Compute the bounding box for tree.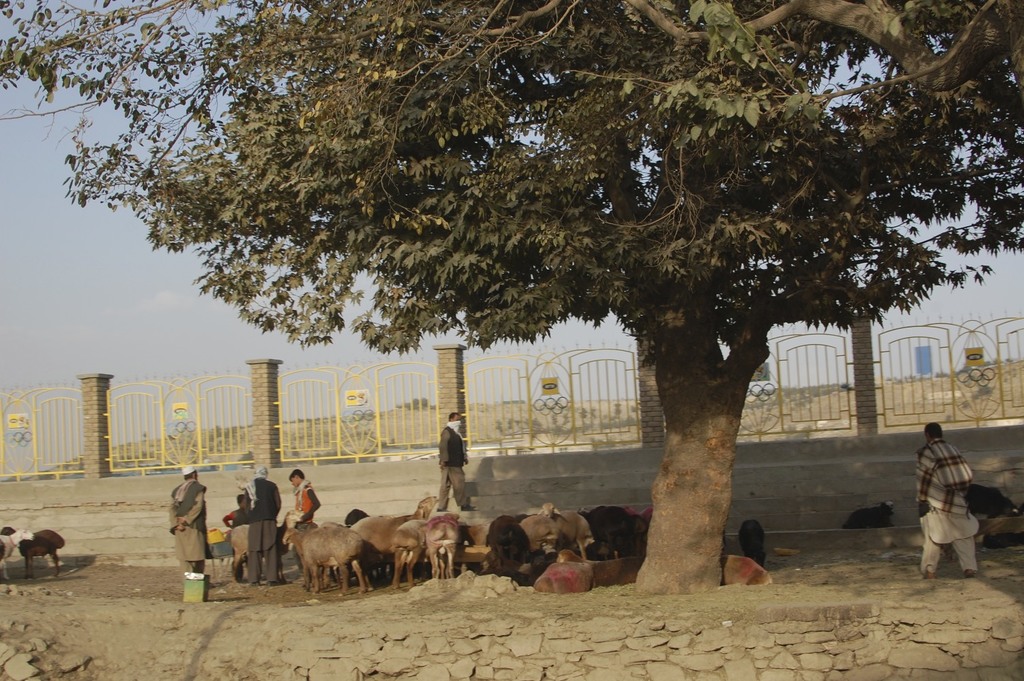
x1=81, y1=4, x2=975, y2=563.
